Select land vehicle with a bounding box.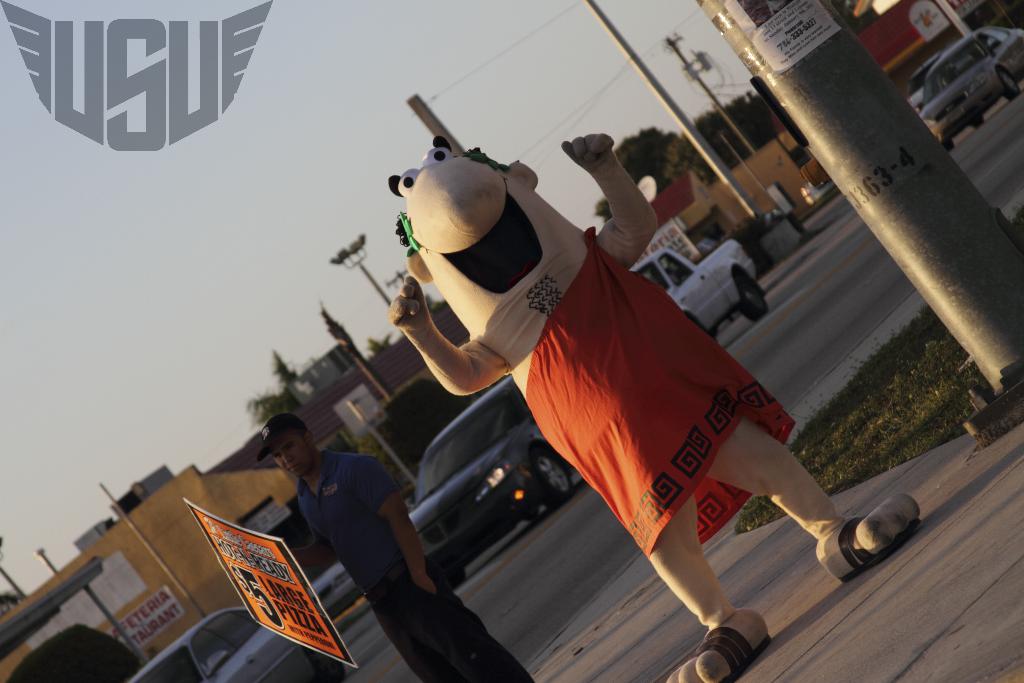
left=411, top=378, right=576, bottom=593.
